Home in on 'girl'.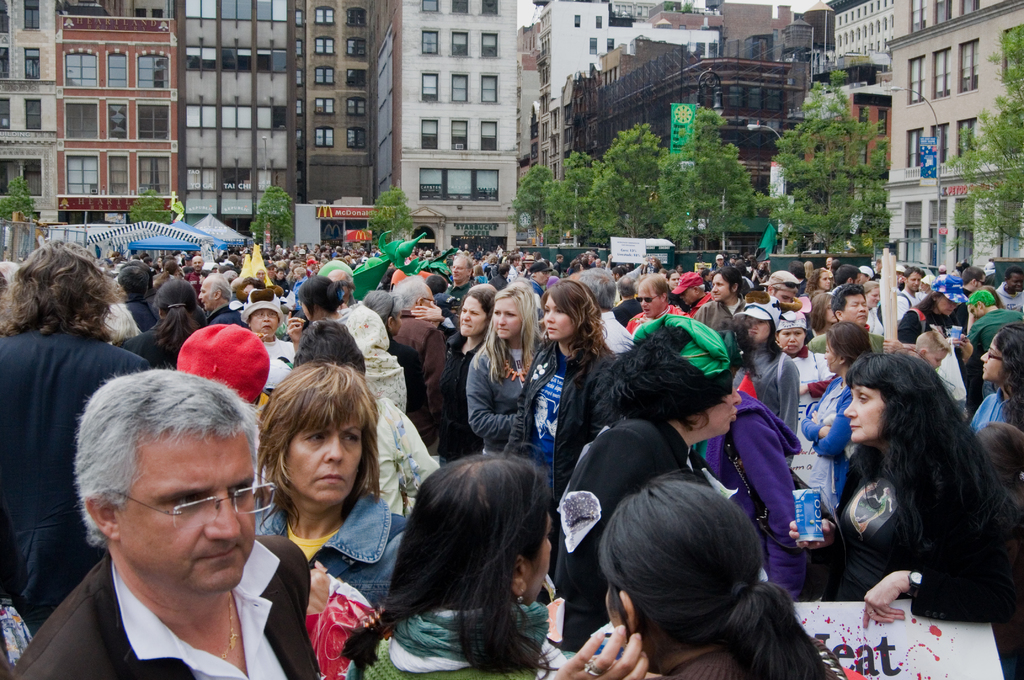
Homed in at box=[440, 284, 488, 410].
